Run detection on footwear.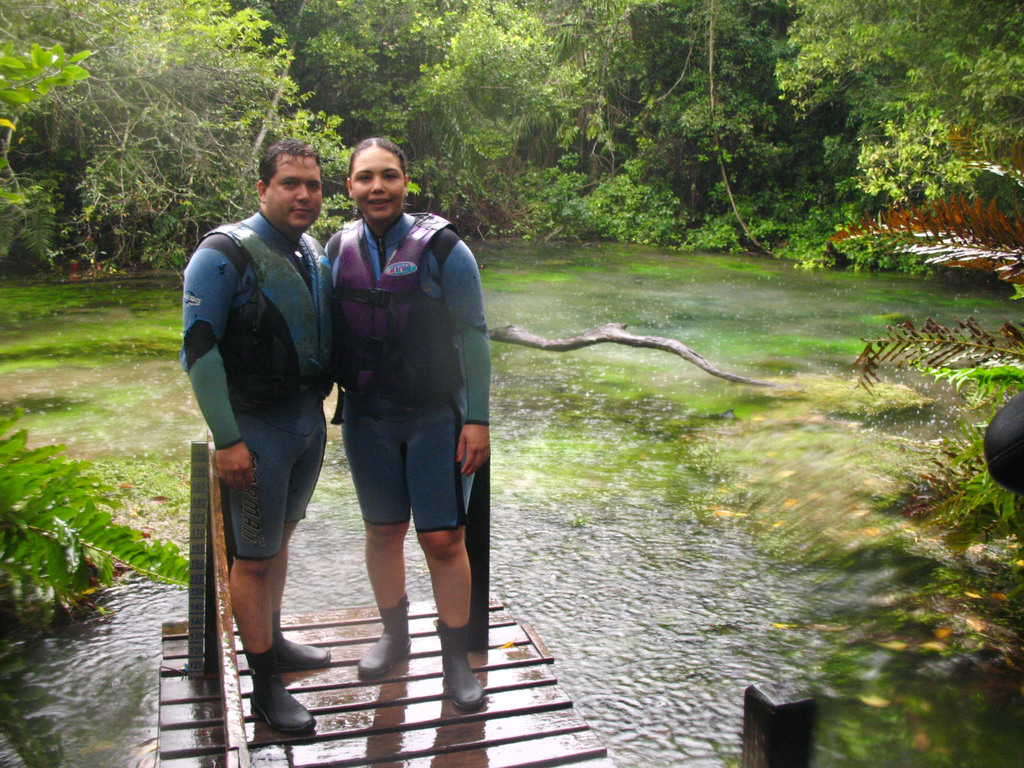
Result: (x1=441, y1=621, x2=488, y2=713).
